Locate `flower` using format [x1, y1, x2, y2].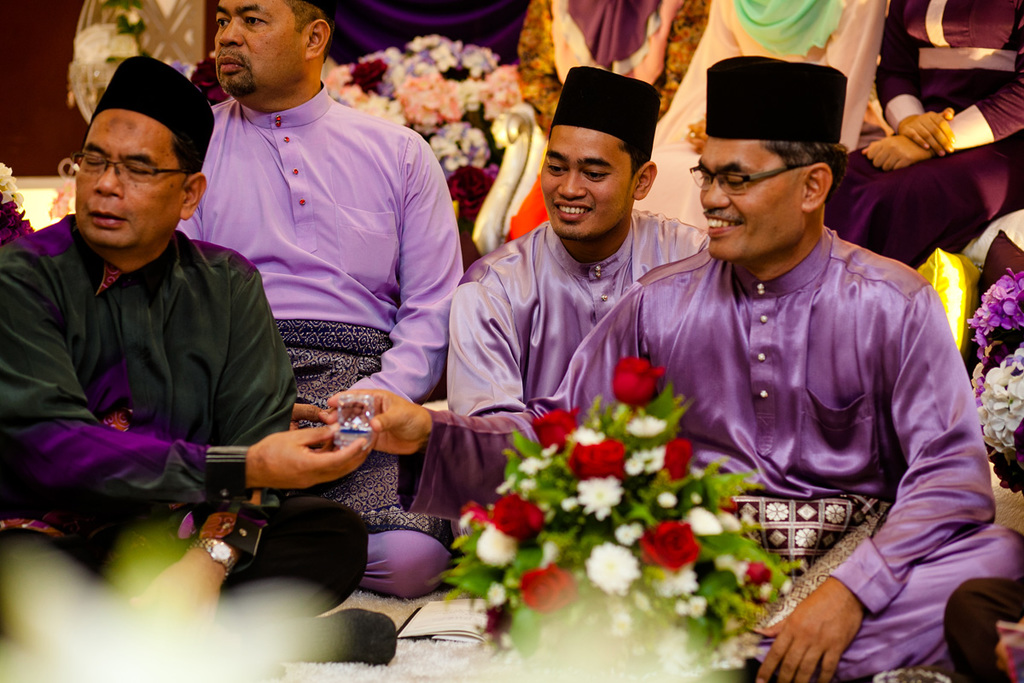
[637, 517, 702, 580].
